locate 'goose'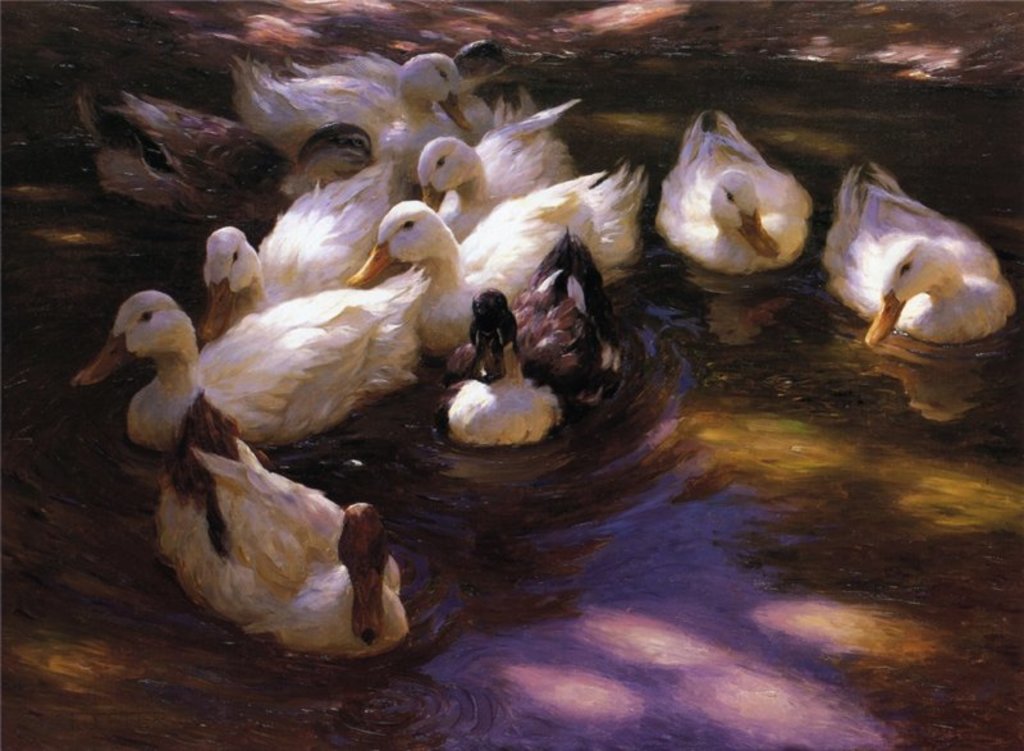
x1=74 y1=269 x2=419 y2=448
